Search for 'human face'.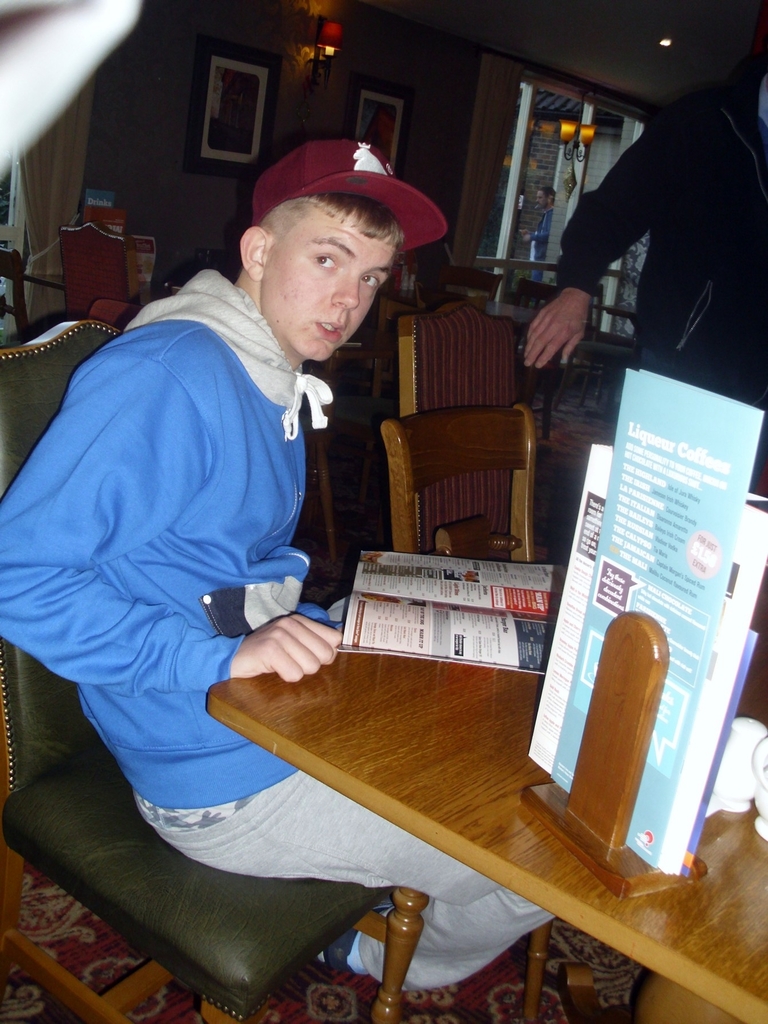
Found at (left=262, top=206, right=387, bottom=360).
